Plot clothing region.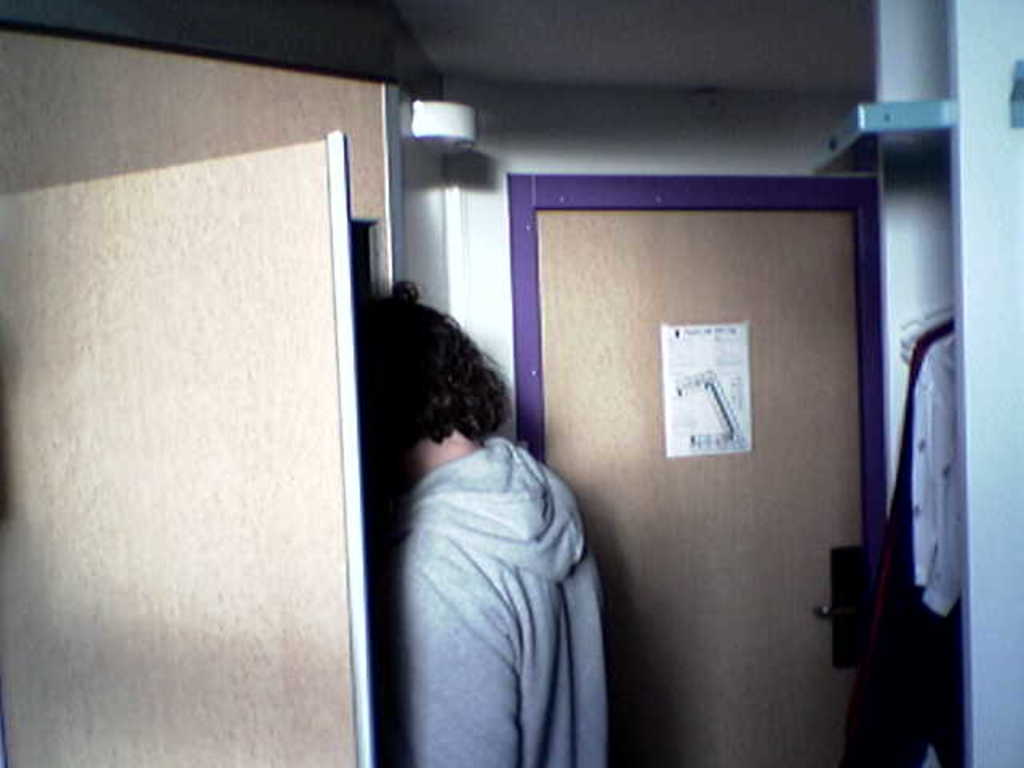
Plotted at <bbox>912, 325, 968, 619</bbox>.
